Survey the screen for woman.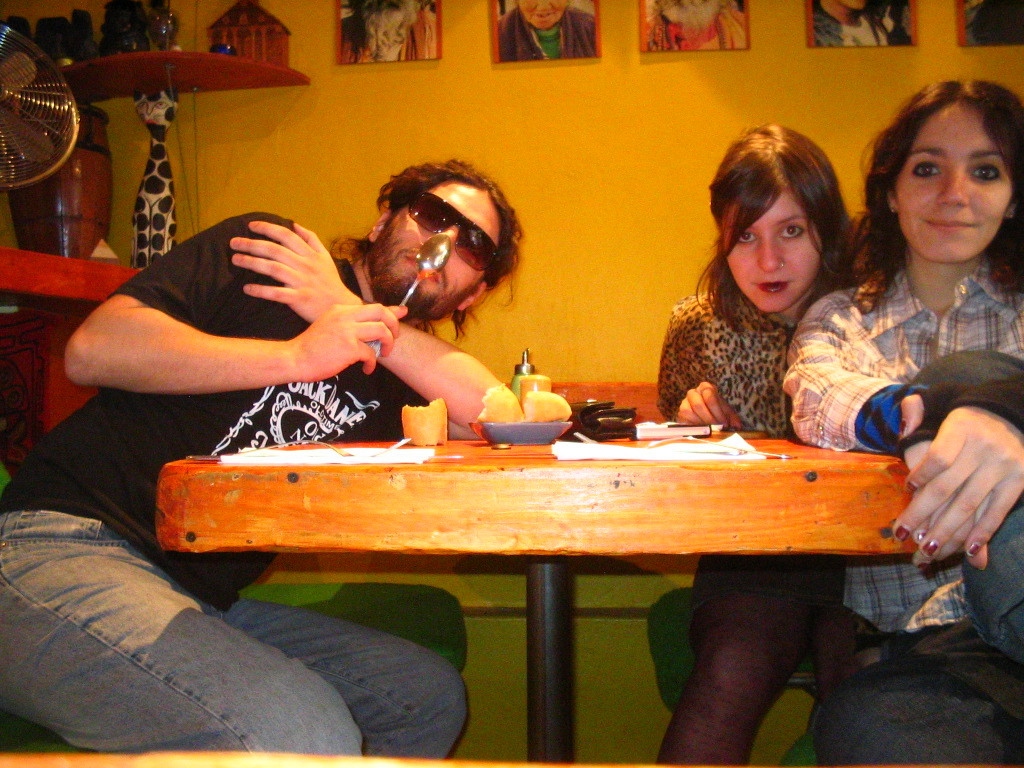
Survey found: 653,123,872,765.
